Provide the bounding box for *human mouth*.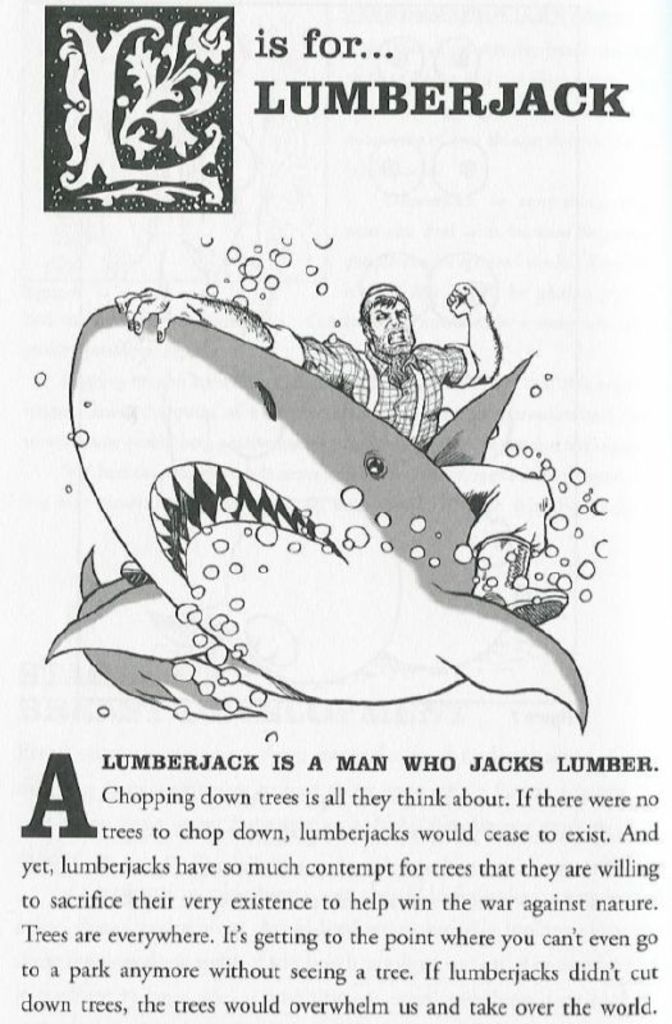
x1=379 y1=326 x2=410 y2=346.
